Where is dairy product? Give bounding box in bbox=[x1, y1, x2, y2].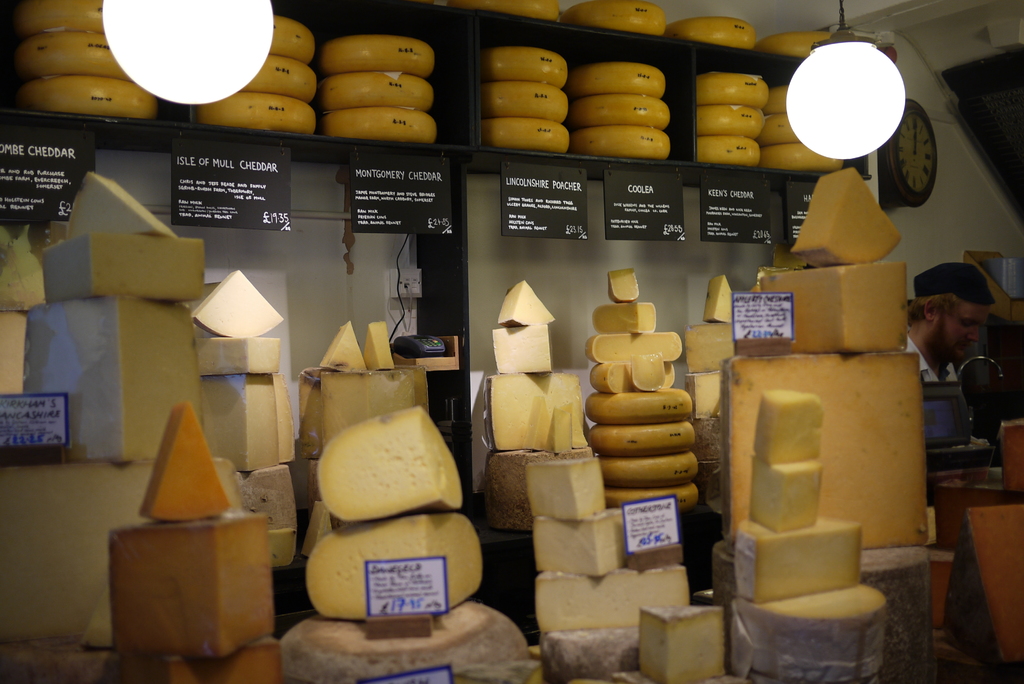
bbox=[751, 383, 826, 468].
